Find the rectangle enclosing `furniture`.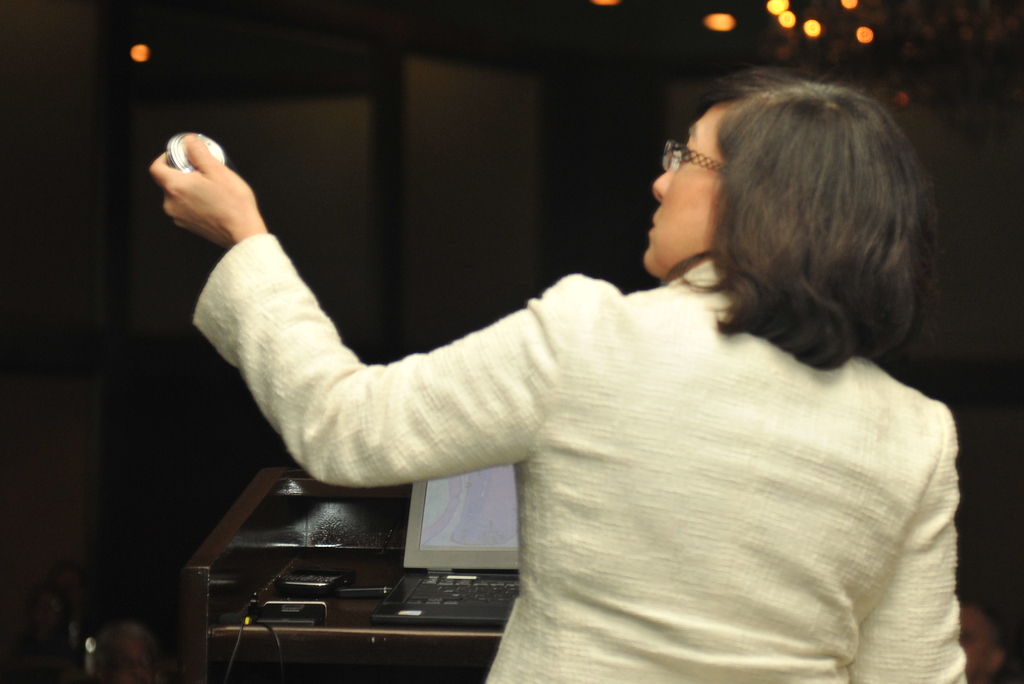
{"left": 188, "top": 567, "right": 502, "bottom": 683}.
